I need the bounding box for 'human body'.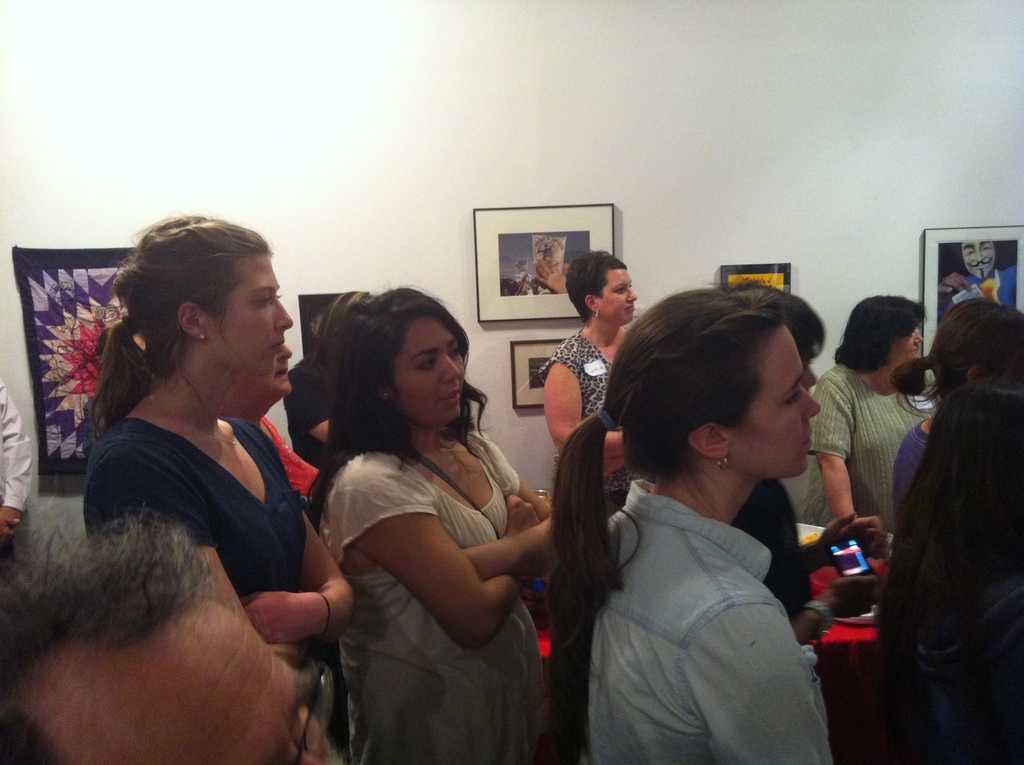
Here it is: (left=276, top=294, right=544, bottom=736).
